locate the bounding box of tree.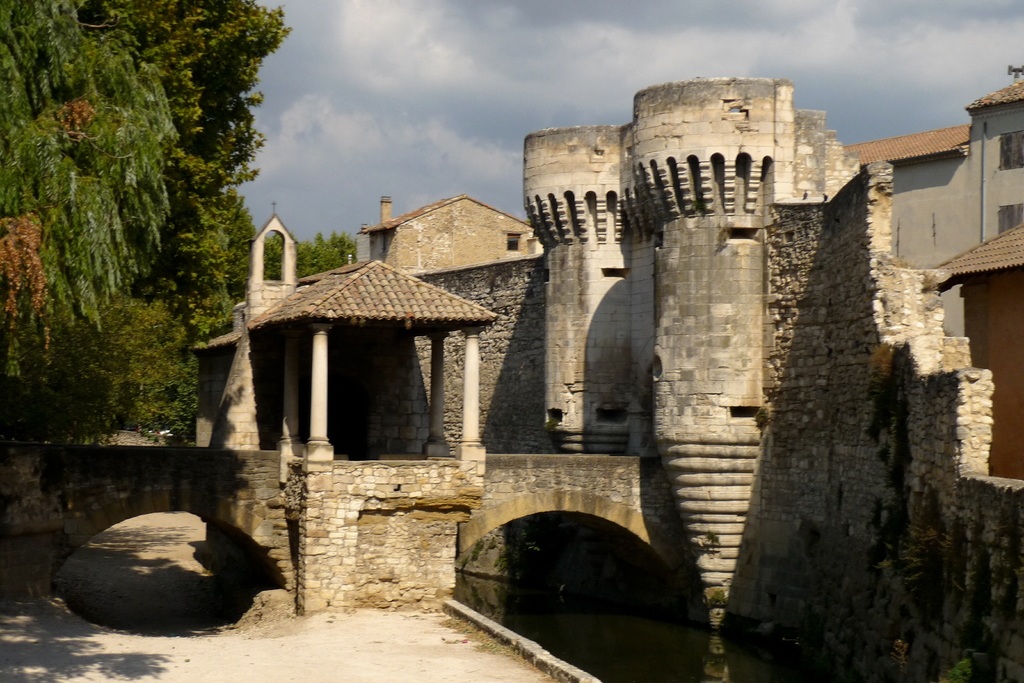
Bounding box: [0, 280, 195, 438].
